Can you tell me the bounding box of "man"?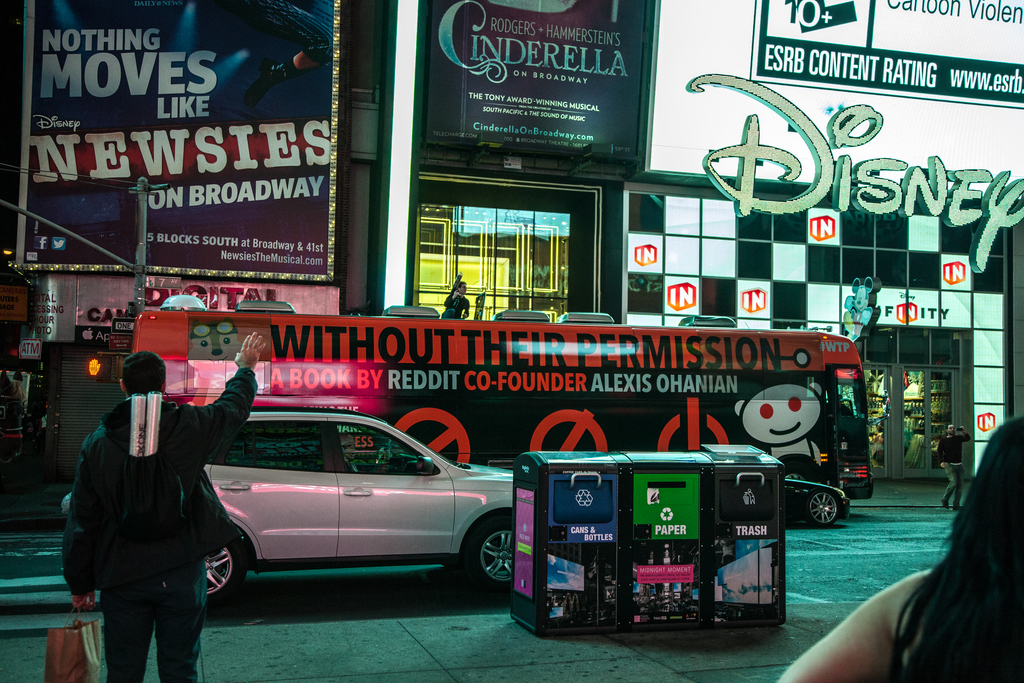
pyautogui.locateOnScreen(930, 420, 971, 514).
